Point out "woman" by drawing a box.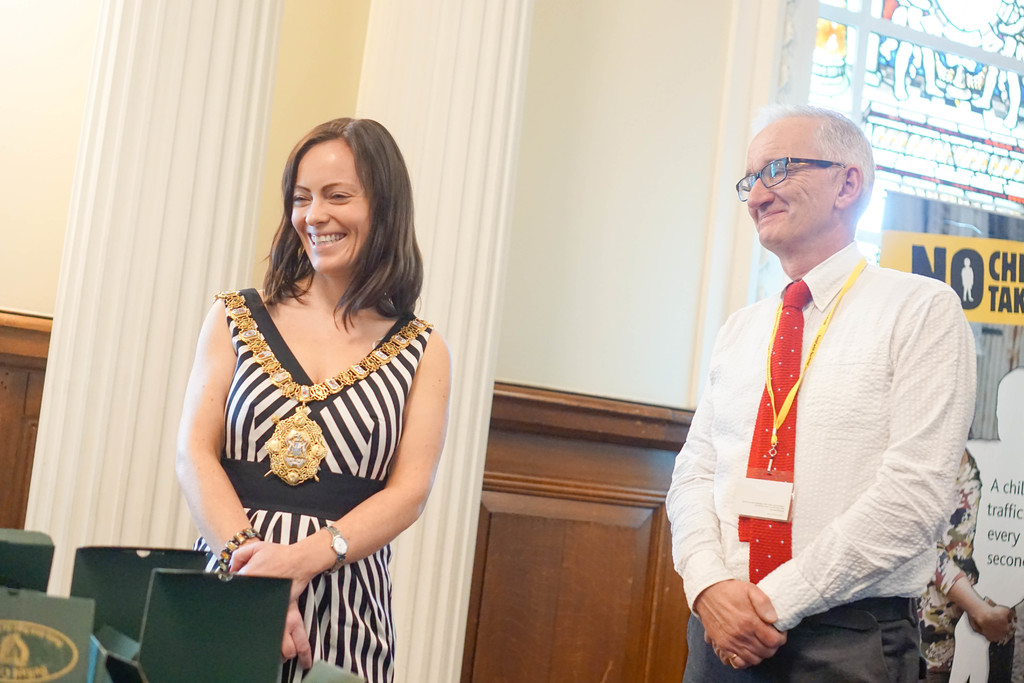
detection(173, 117, 451, 680).
